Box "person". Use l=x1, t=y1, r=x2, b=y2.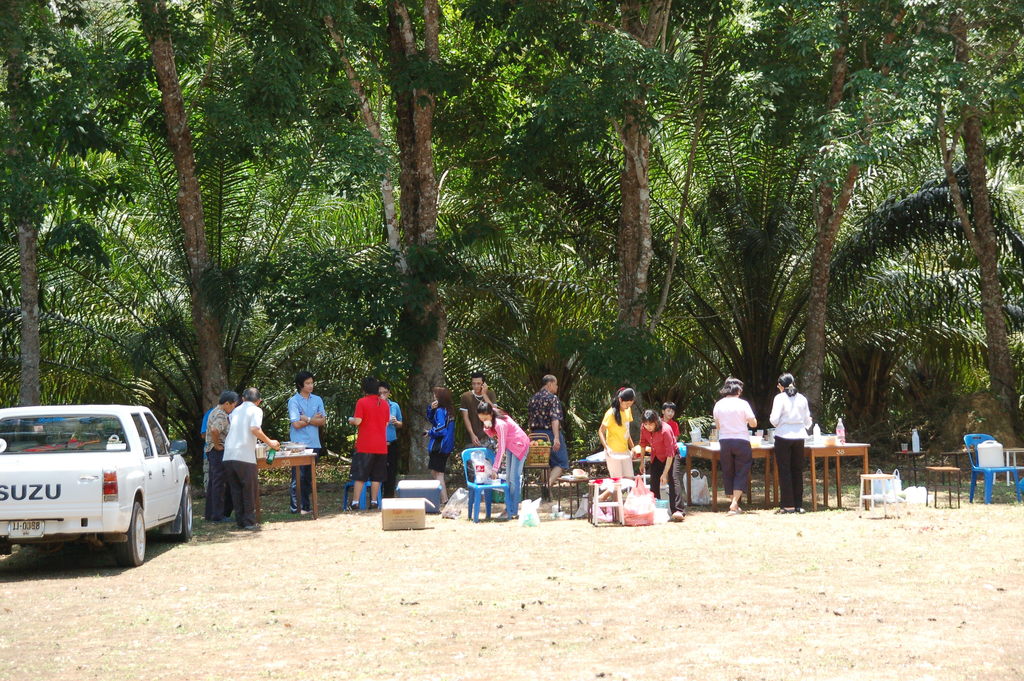
l=422, t=388, r=454, b=485.
